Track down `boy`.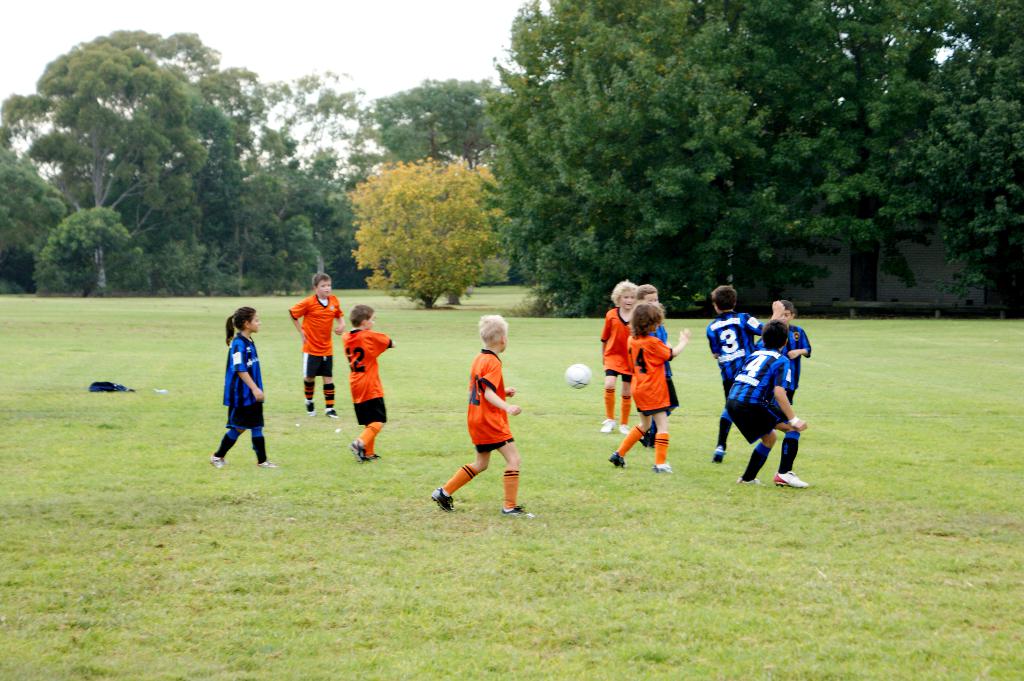
Tracked to (609, 300, 689, 472).
